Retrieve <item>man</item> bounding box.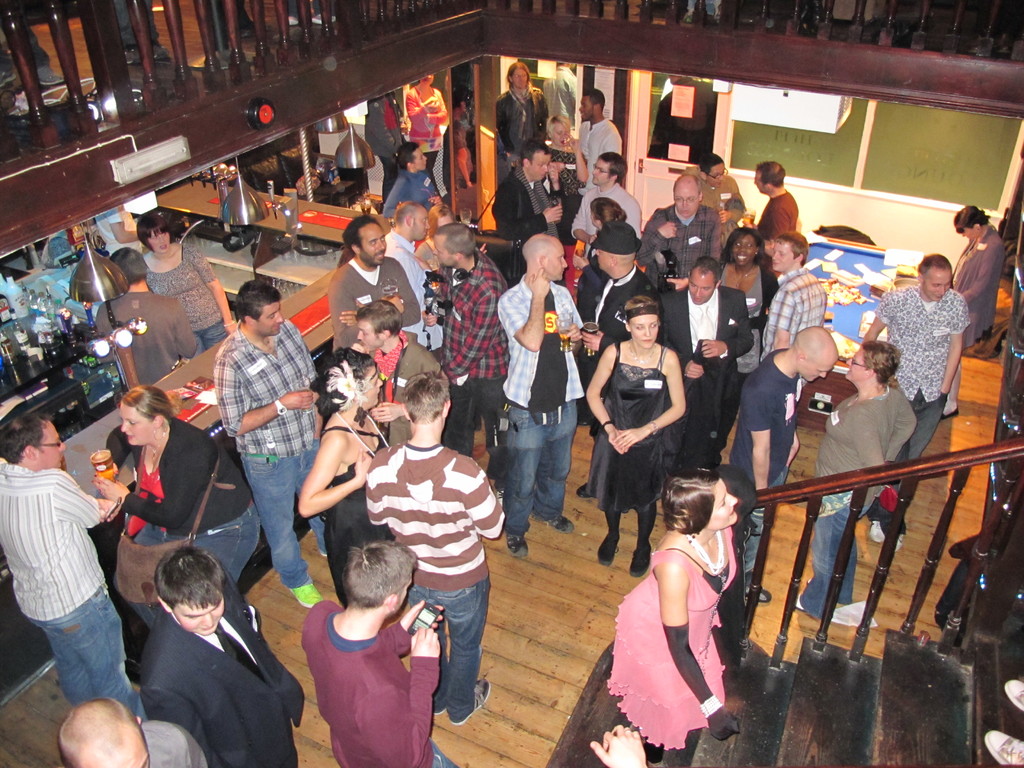
Bounding box: box(578, 87, 621, 189).
